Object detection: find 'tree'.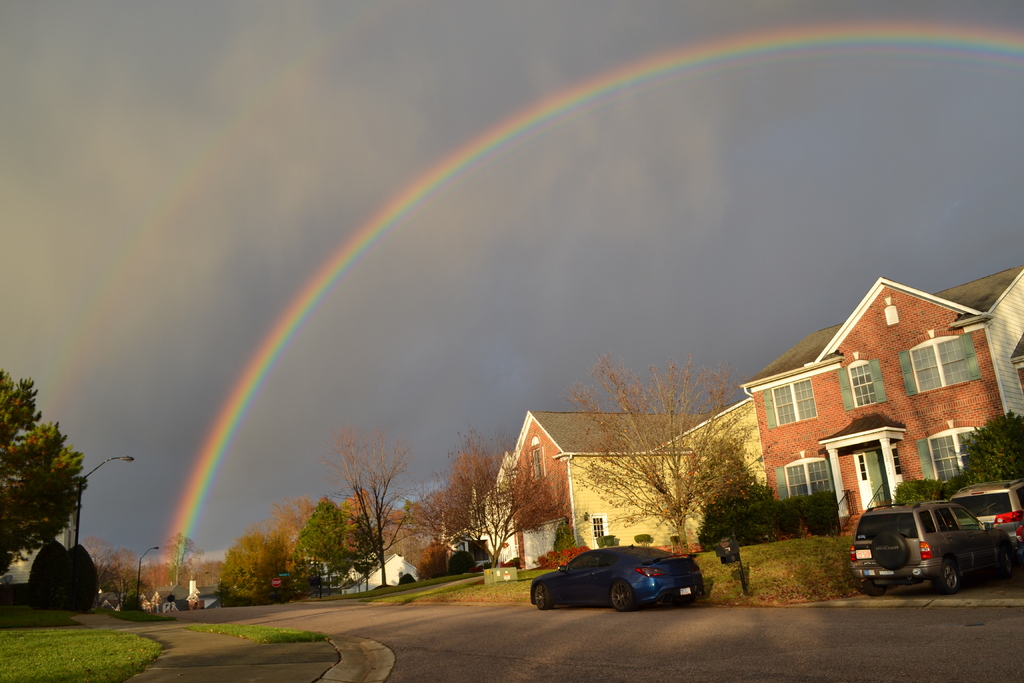
bbox=(72, 541, 102, 614).
